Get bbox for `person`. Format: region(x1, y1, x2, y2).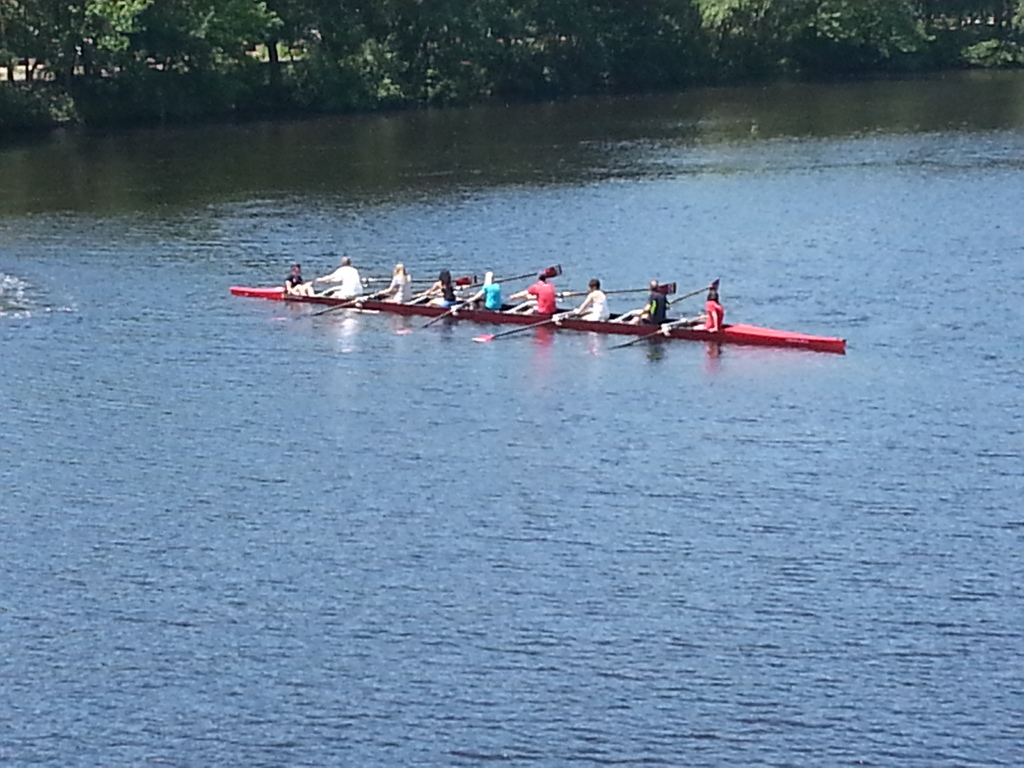
region(568, 278, 609, 325).
